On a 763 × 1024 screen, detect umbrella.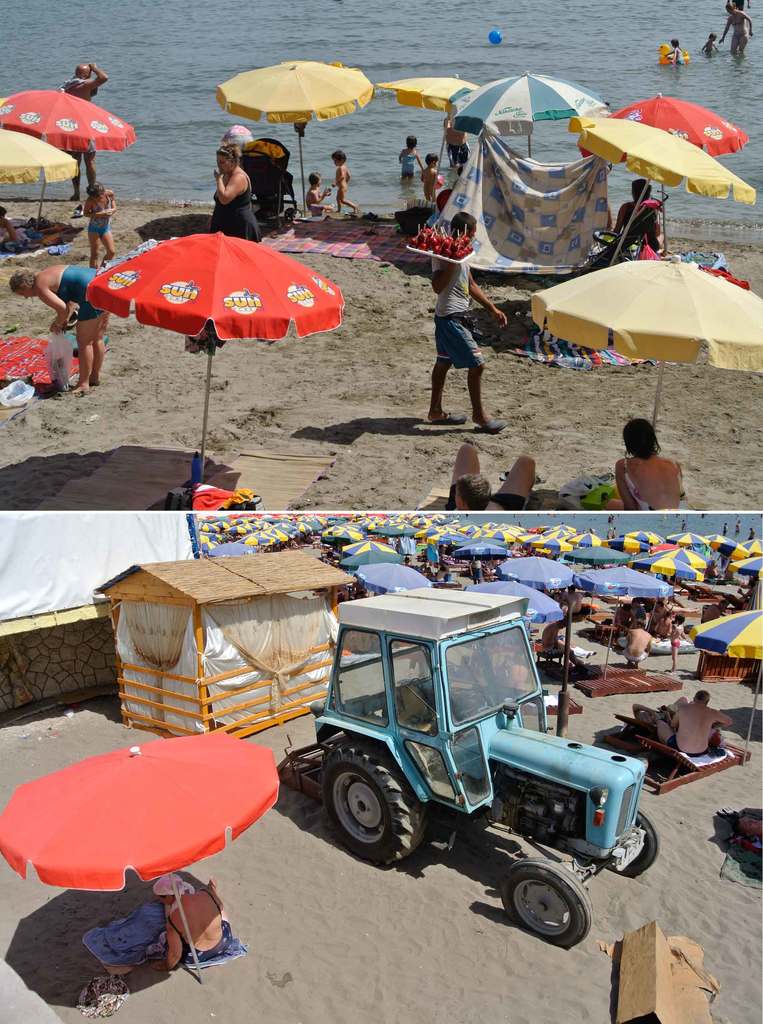
left=529, top=259, right=762, bottom=428.
